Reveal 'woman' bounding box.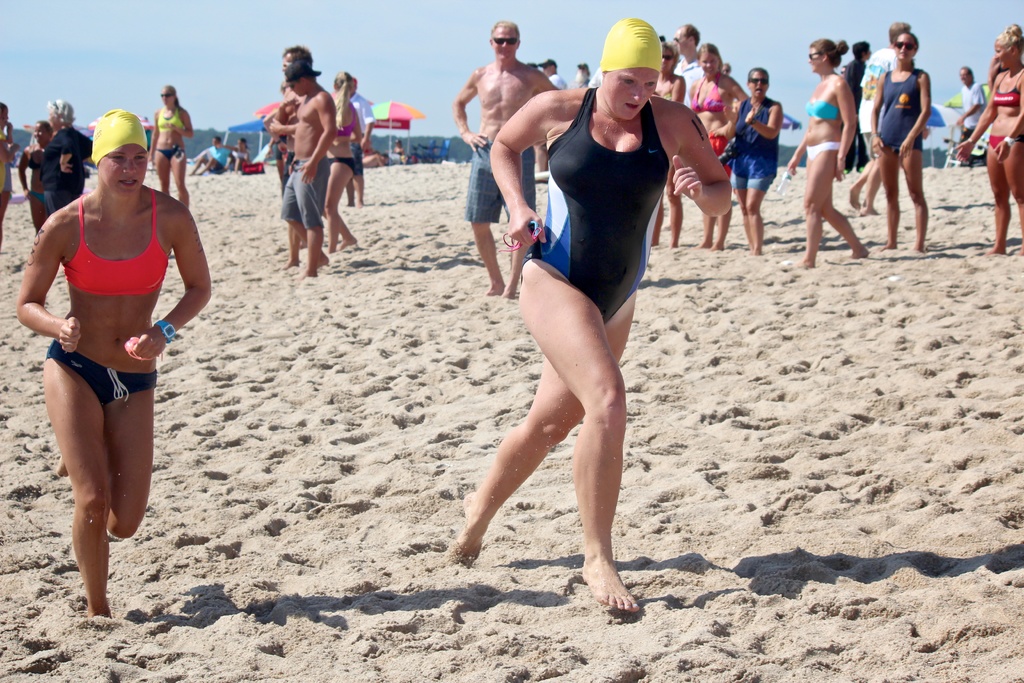
Revealed: x1=687 y1=43 x2=750 y2=247.
